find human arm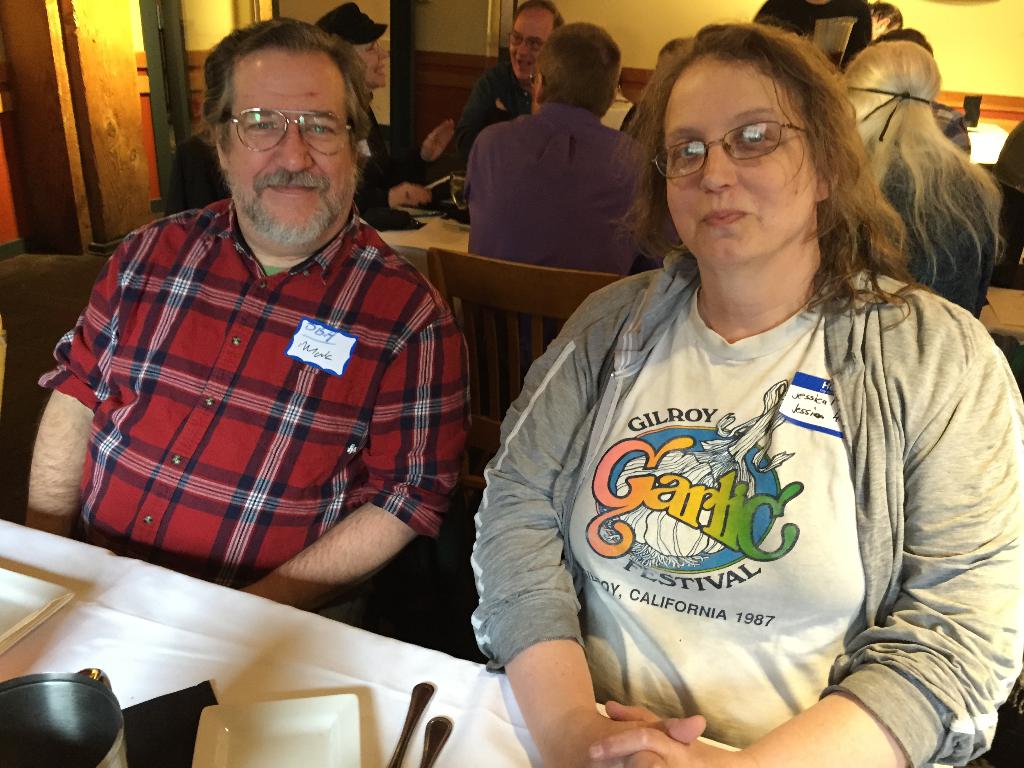
(587, 351, 1023, 767)
